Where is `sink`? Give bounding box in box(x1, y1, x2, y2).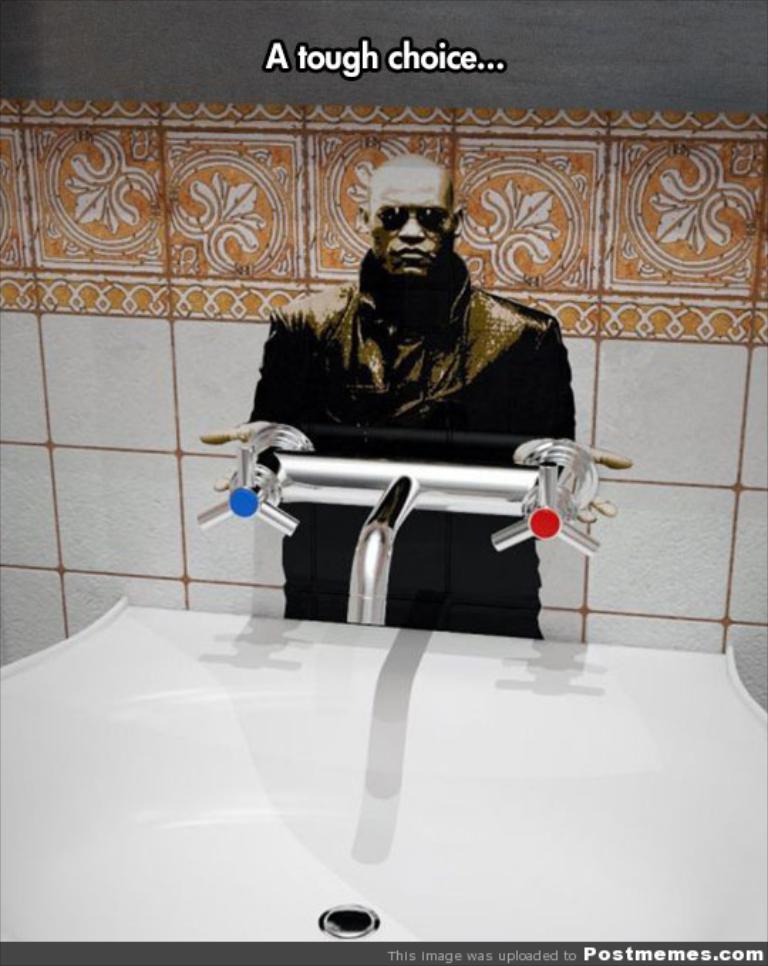
box(0, 420, 767, 945).
